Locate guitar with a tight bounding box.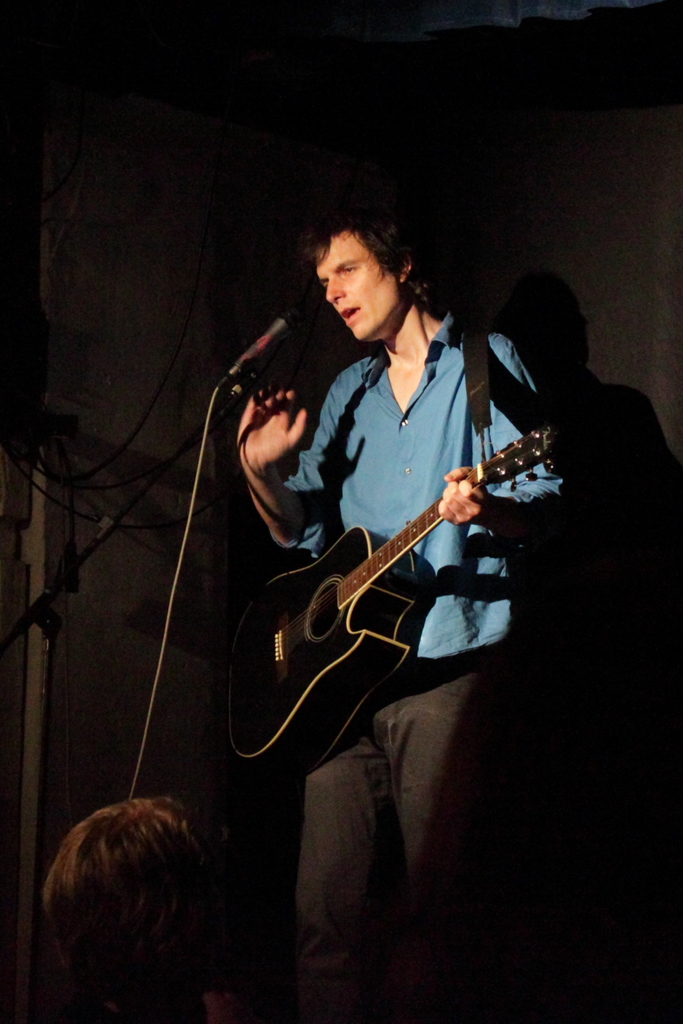
215,417,555,785.
